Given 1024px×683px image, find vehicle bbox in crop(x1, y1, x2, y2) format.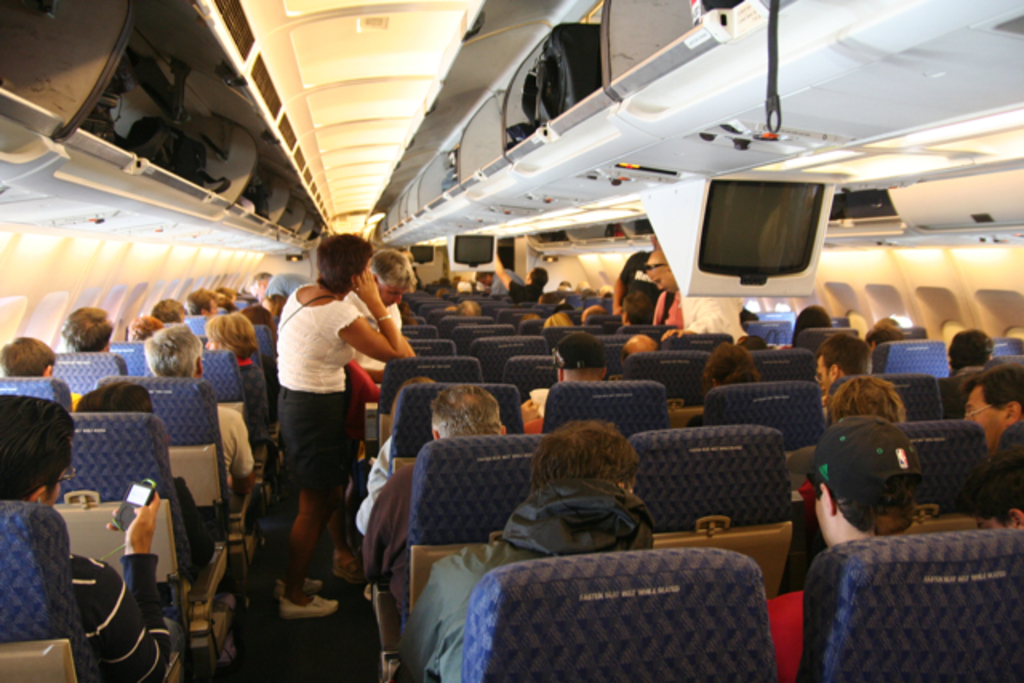
crop(0, 0, 1022, 681).
